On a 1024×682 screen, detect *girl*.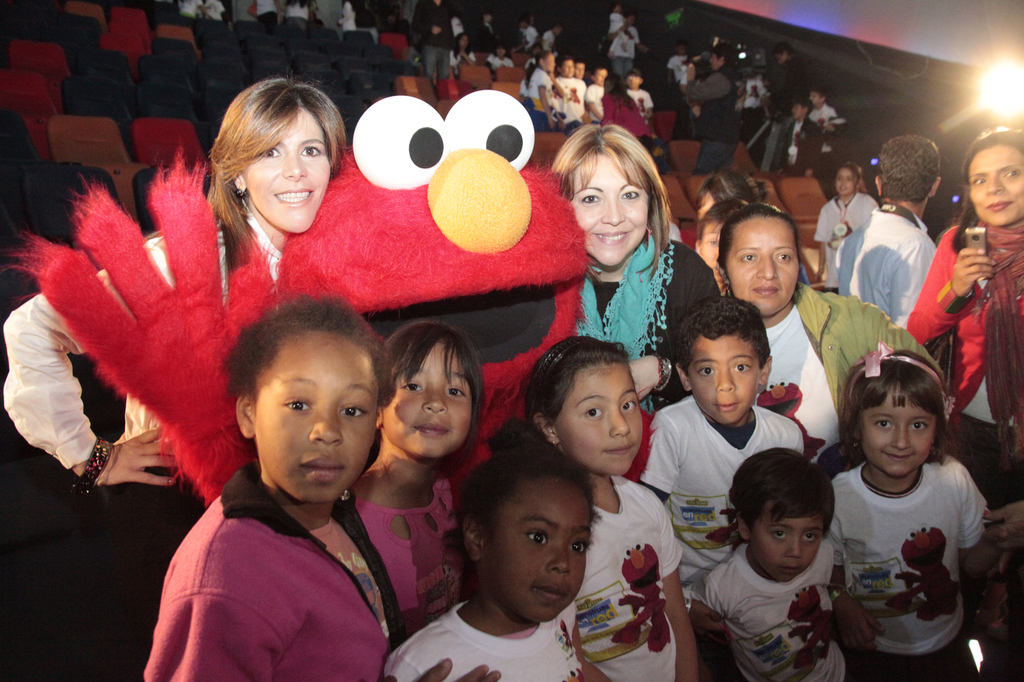
x1=349 y1=314 x2=465 y2=631.
